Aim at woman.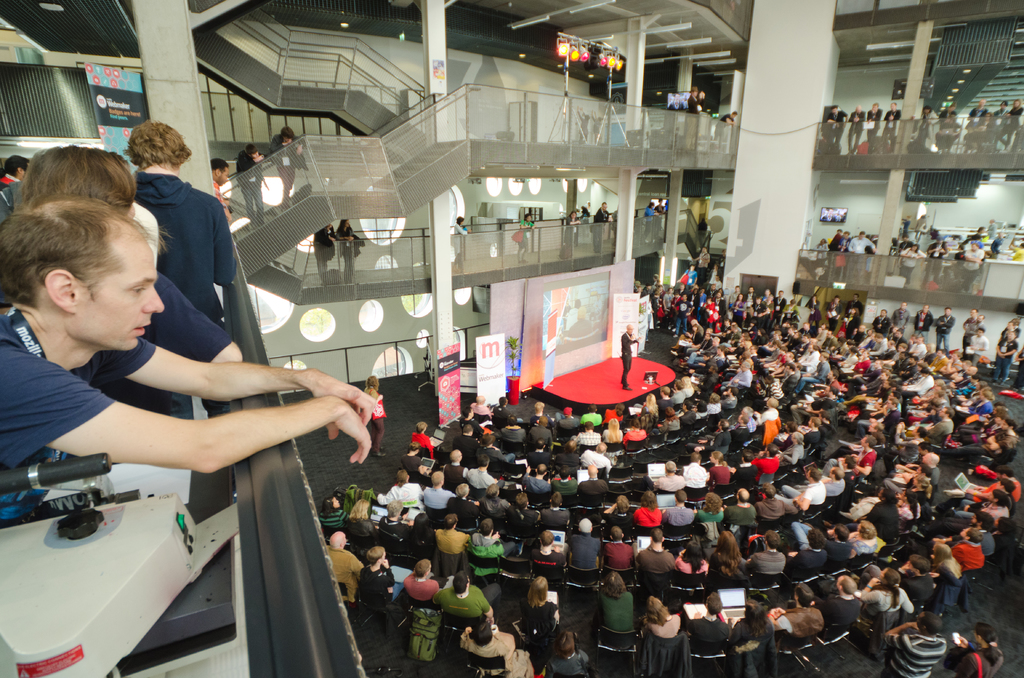
Aimed at {"left": 639, "top": 592, "right": 679, "bottom": 641}.
